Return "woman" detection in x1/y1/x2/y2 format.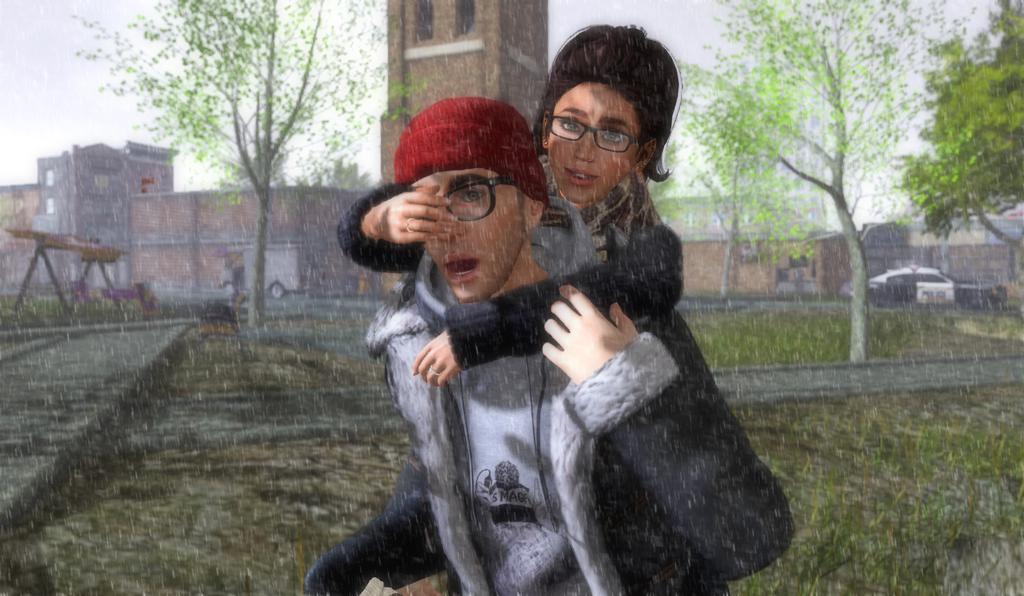
297/23/689/595.
